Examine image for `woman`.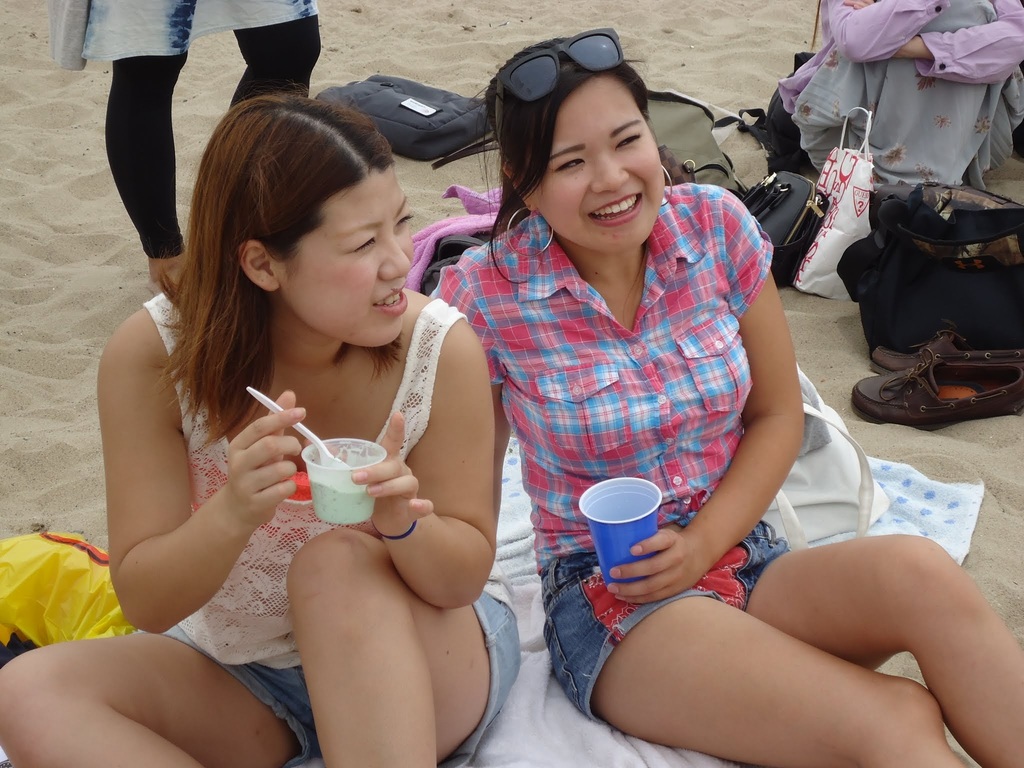
Examination result: (52,0,332,296).
